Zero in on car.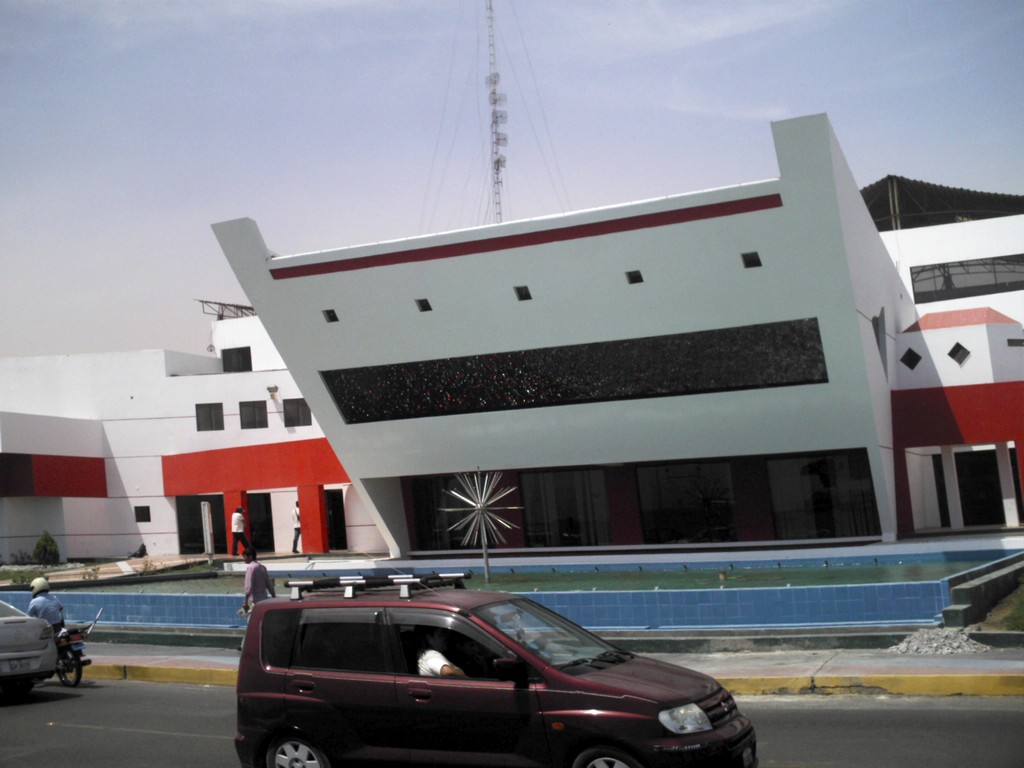
Zeroed in: bbox(0, 596, 56, 695).
